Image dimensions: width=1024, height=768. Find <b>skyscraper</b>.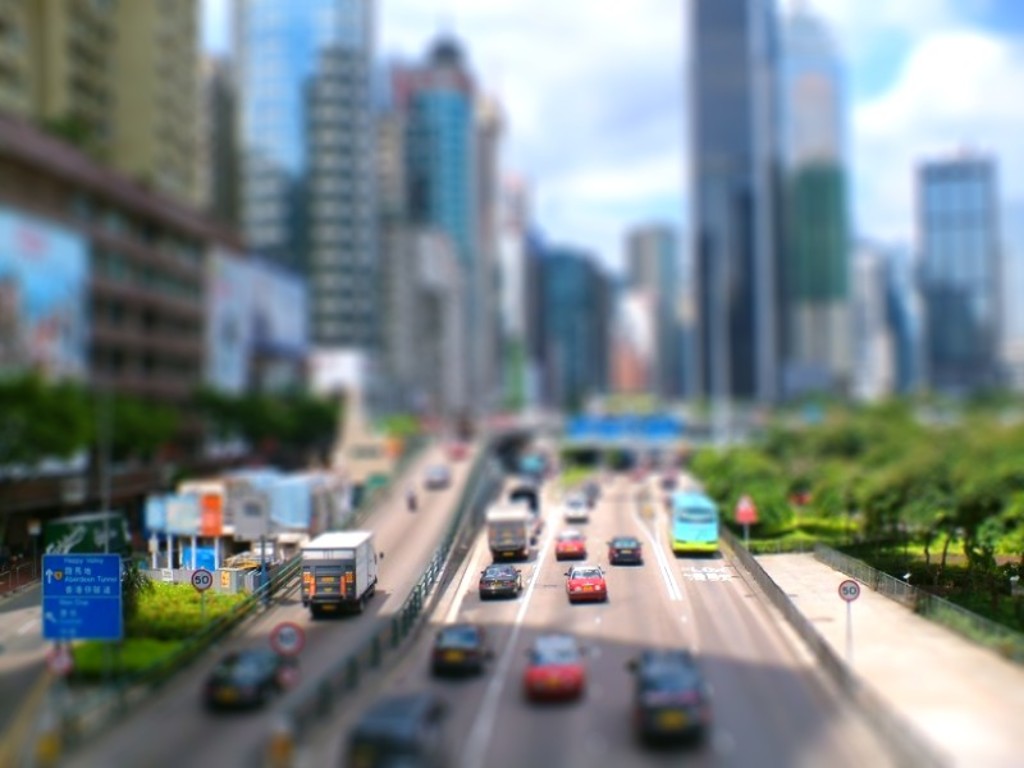
[774, 19, 851, 390].
